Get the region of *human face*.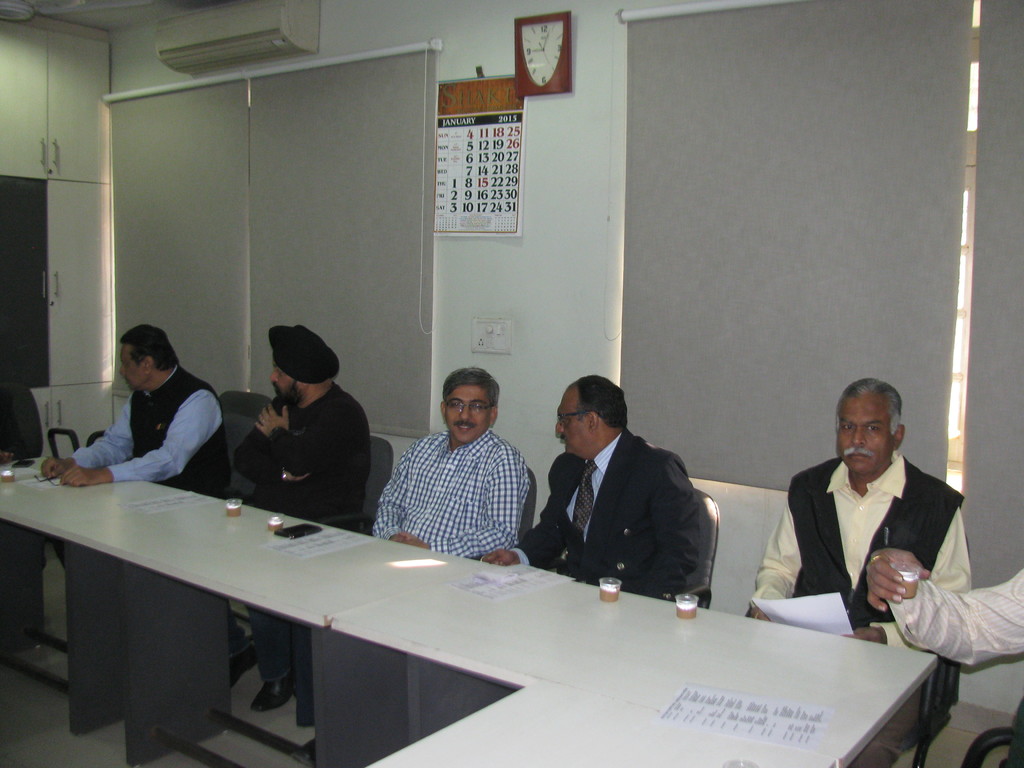
locate(555, 388, 597, 454).
